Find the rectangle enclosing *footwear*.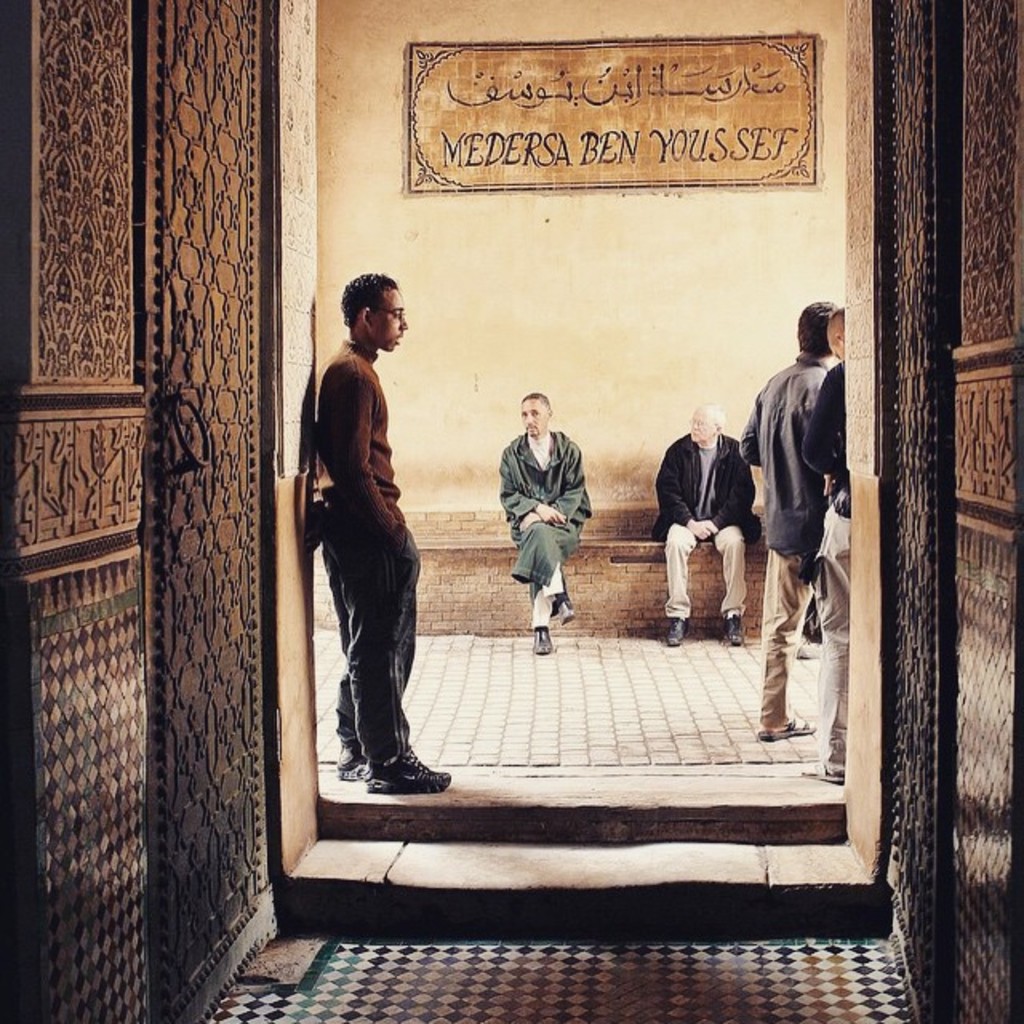
x1=550 y1=586 x2=582 y2=624.
